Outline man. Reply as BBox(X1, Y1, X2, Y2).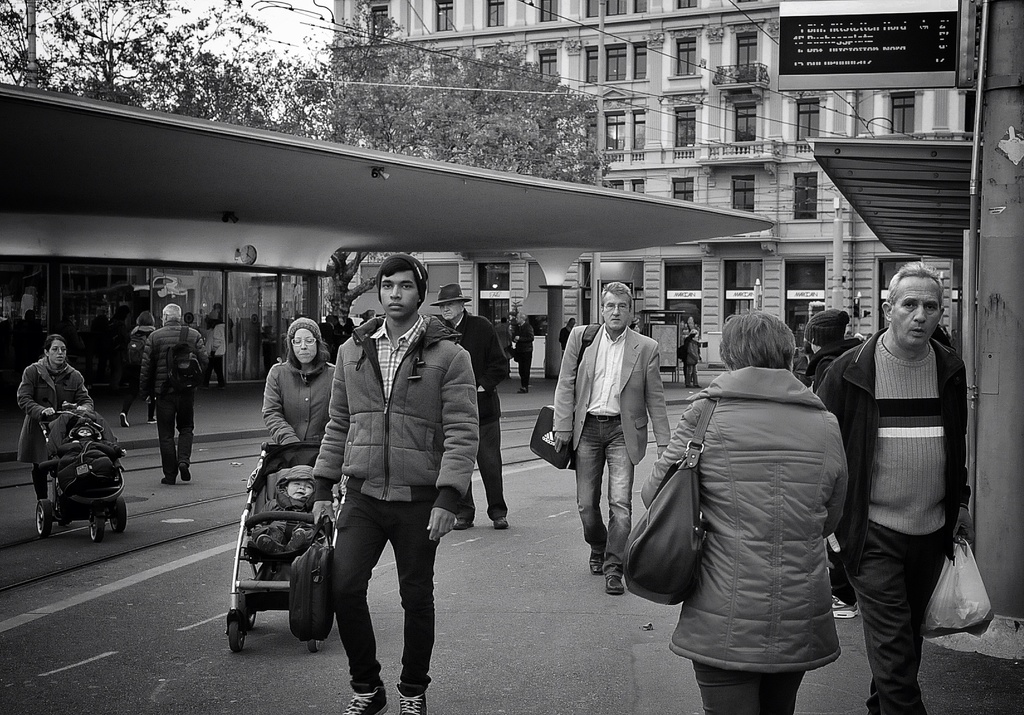
BBox(305, 250, 475, 712).
